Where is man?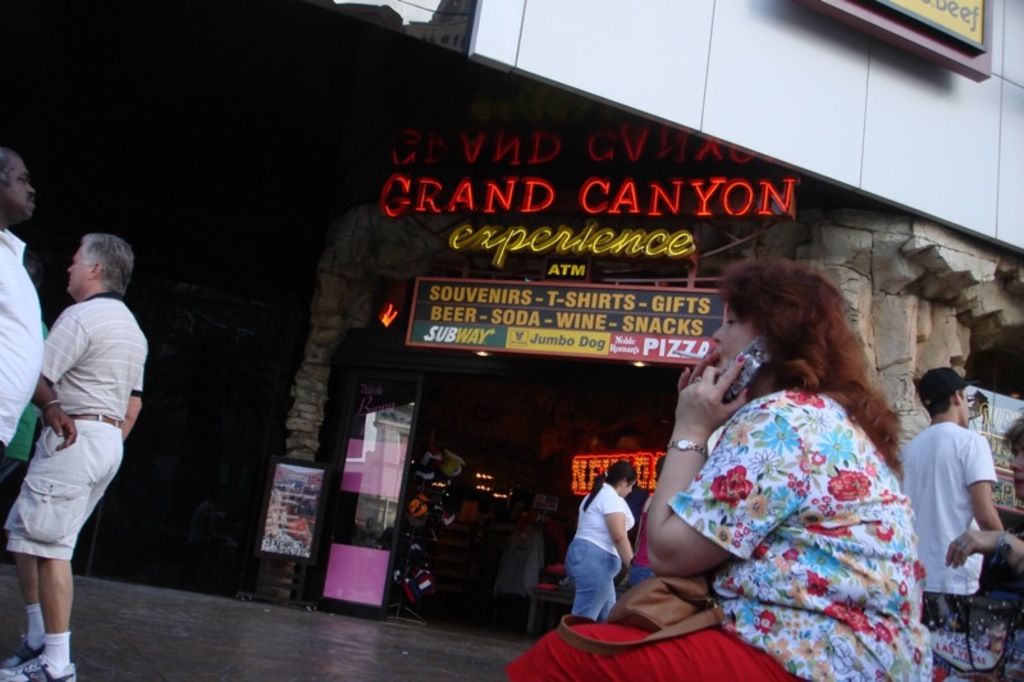
<bbox>26, 225, 148, 681</bbox>.
